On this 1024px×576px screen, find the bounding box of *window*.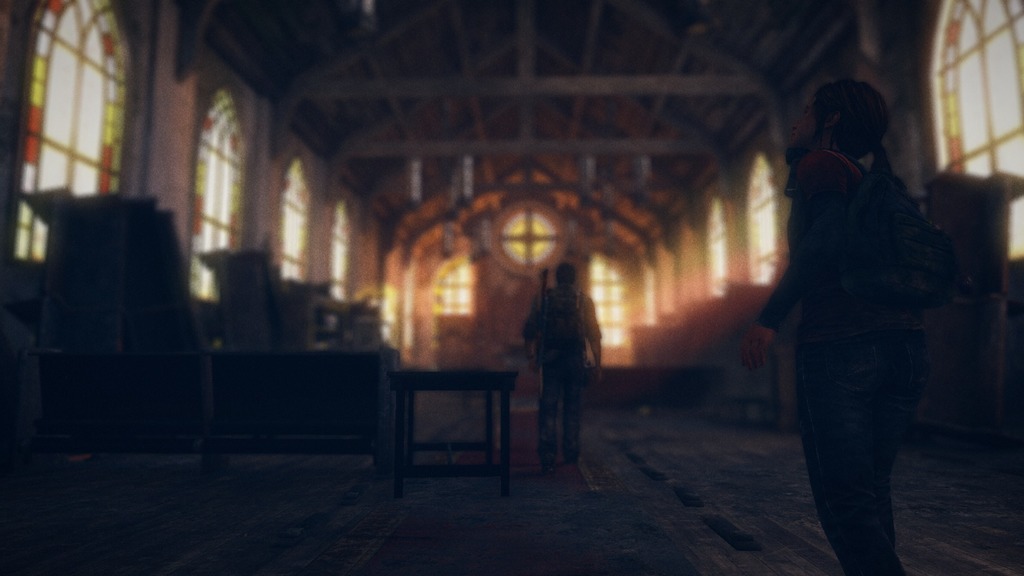
Bounding box: region(750, 153, 780, 285).
